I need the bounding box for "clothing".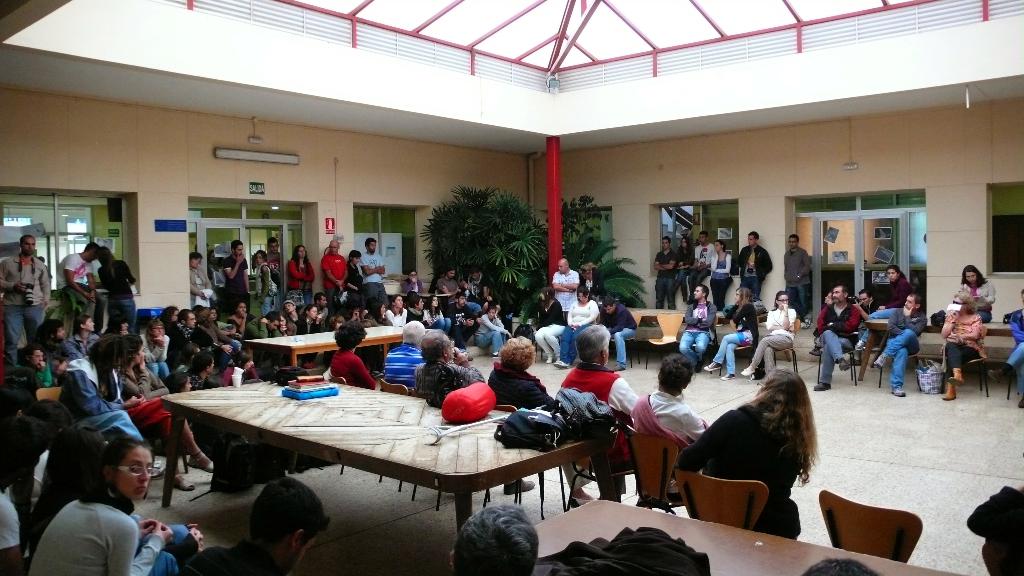
Here it is: 536,298,570,356.
